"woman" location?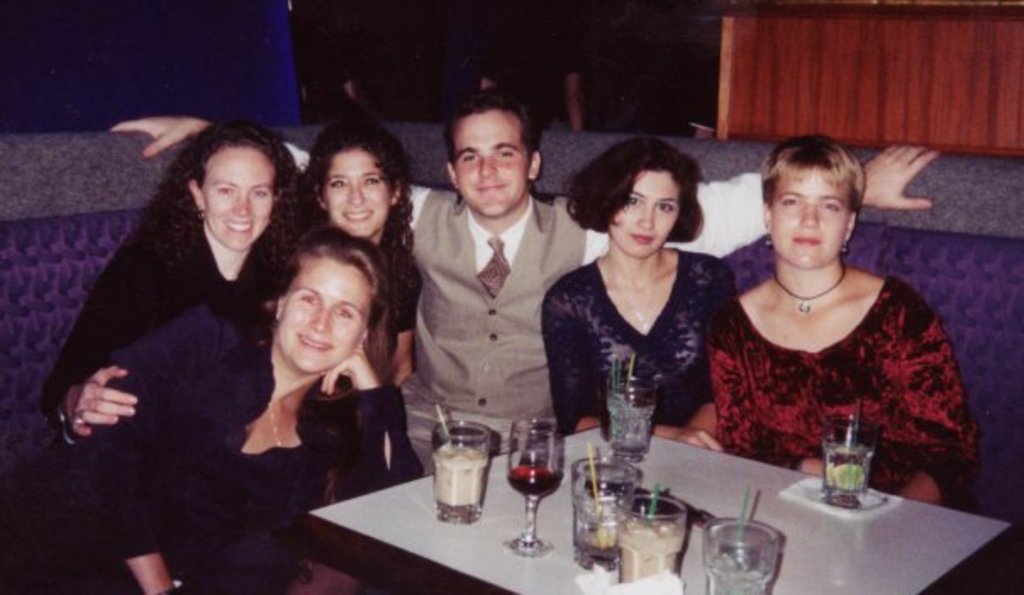
{"left": 290, "top": 112, "right": 424, "bottom": 446}
